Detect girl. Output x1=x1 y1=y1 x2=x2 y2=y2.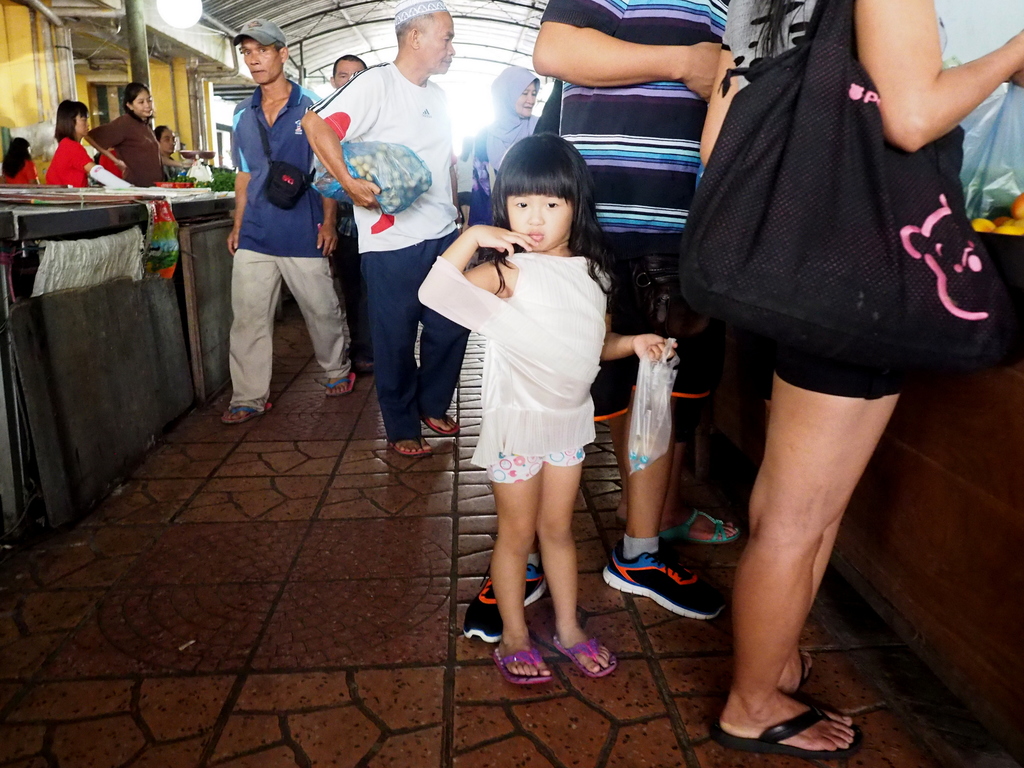
x1=416 y1=130 x2=678 y2=687.
